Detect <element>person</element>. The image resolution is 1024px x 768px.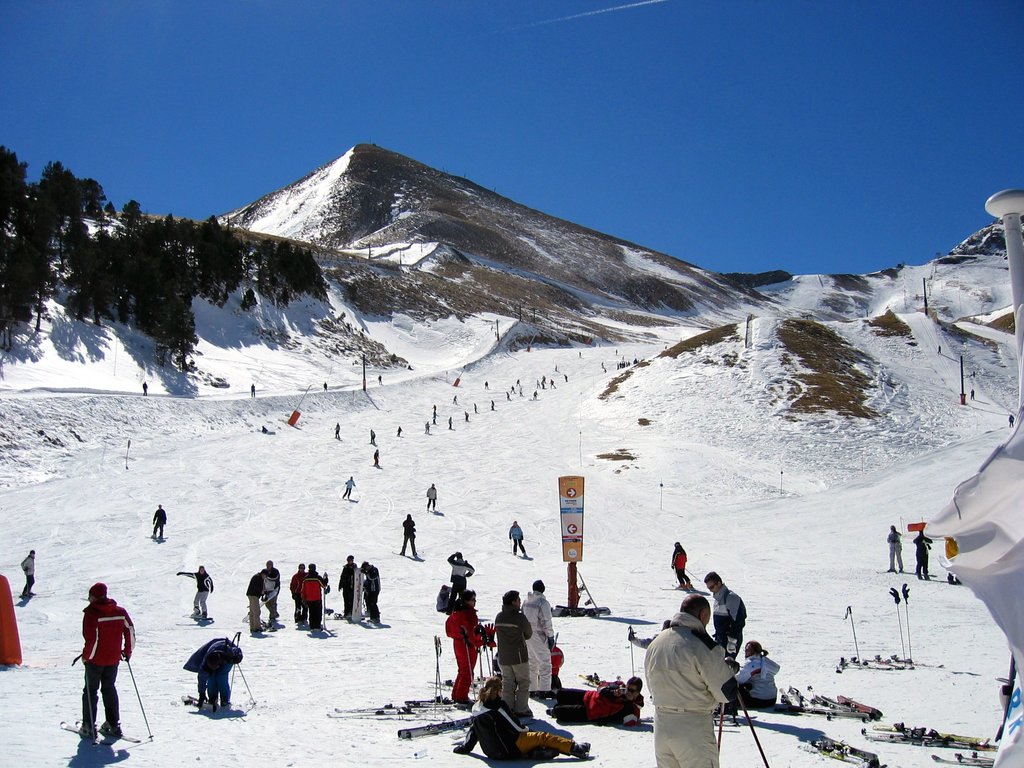
(886, 524, 902, 570).
